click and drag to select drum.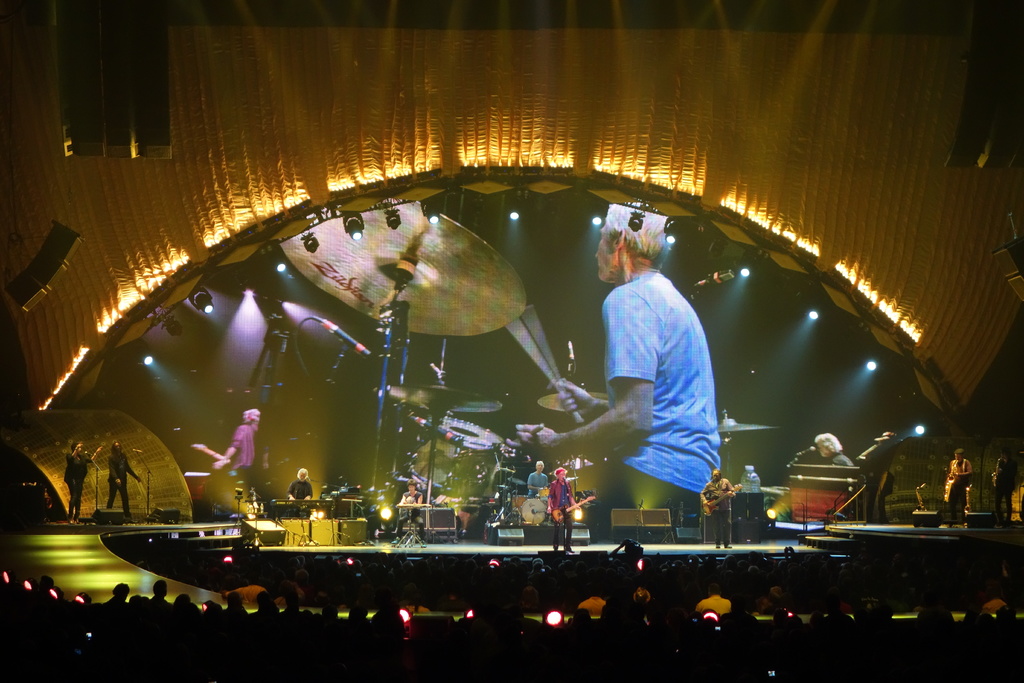
Selection: detection(521, 498, 546, 523).
